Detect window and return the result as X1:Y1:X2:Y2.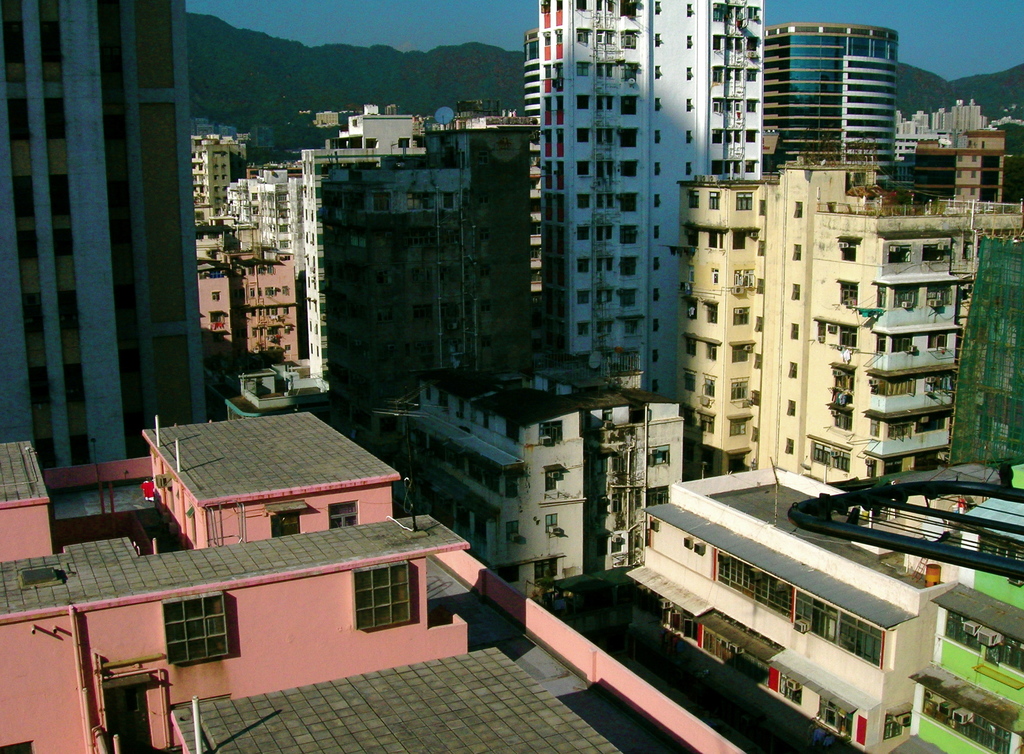
706:340:716:366.
